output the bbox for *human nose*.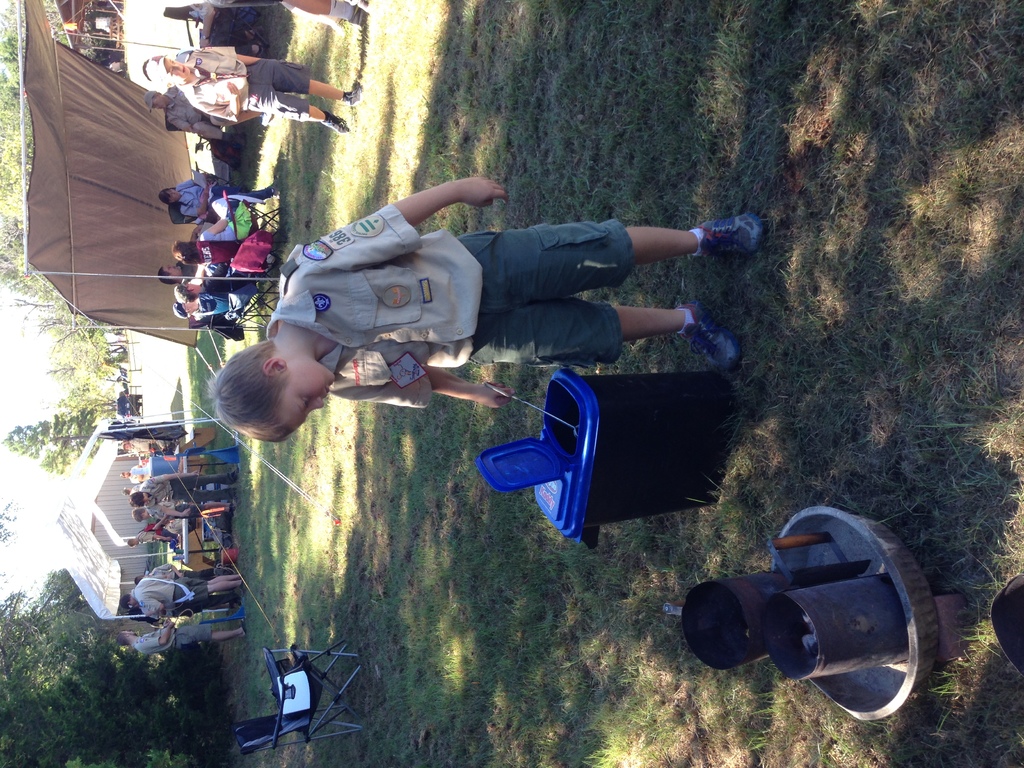
region(310, 398, 325, 410).
